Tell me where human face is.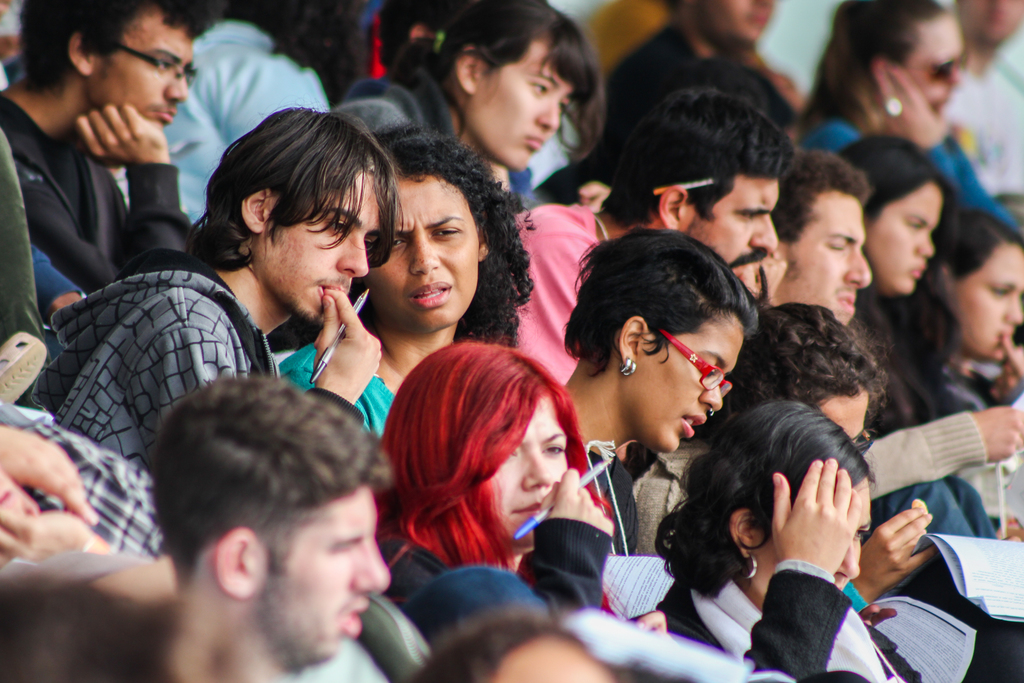
human face is at [left=474, top=40, right=577, bottom=174].
